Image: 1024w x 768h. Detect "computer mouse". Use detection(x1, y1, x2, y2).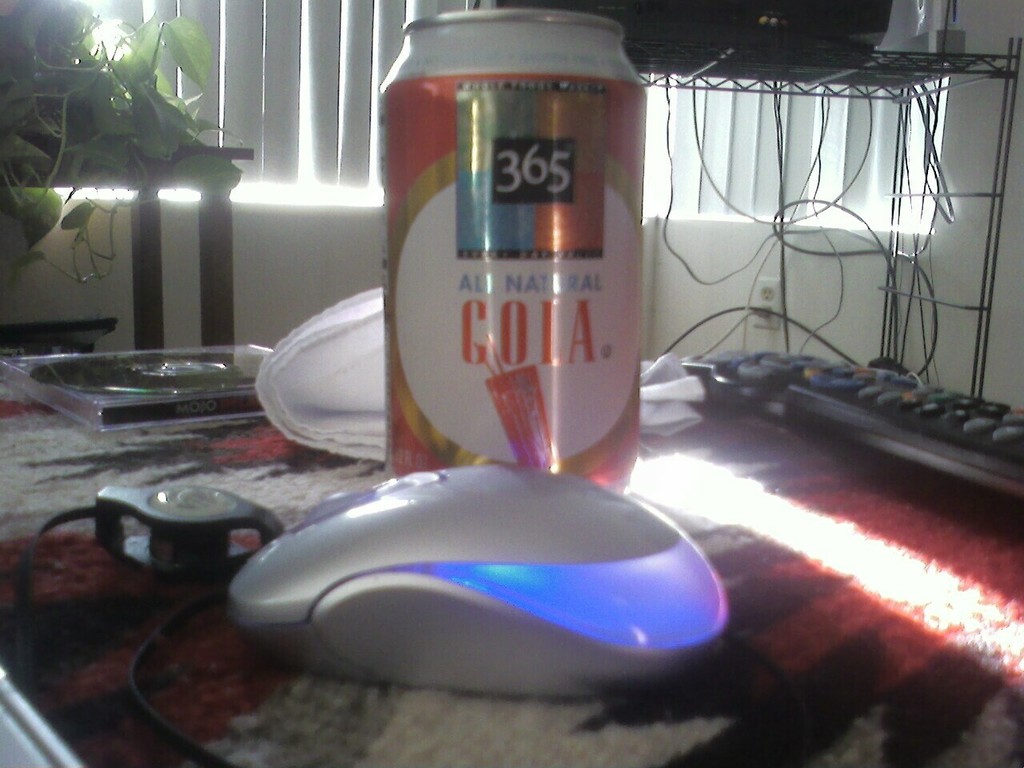
detection(226, 458, 734, 695).
